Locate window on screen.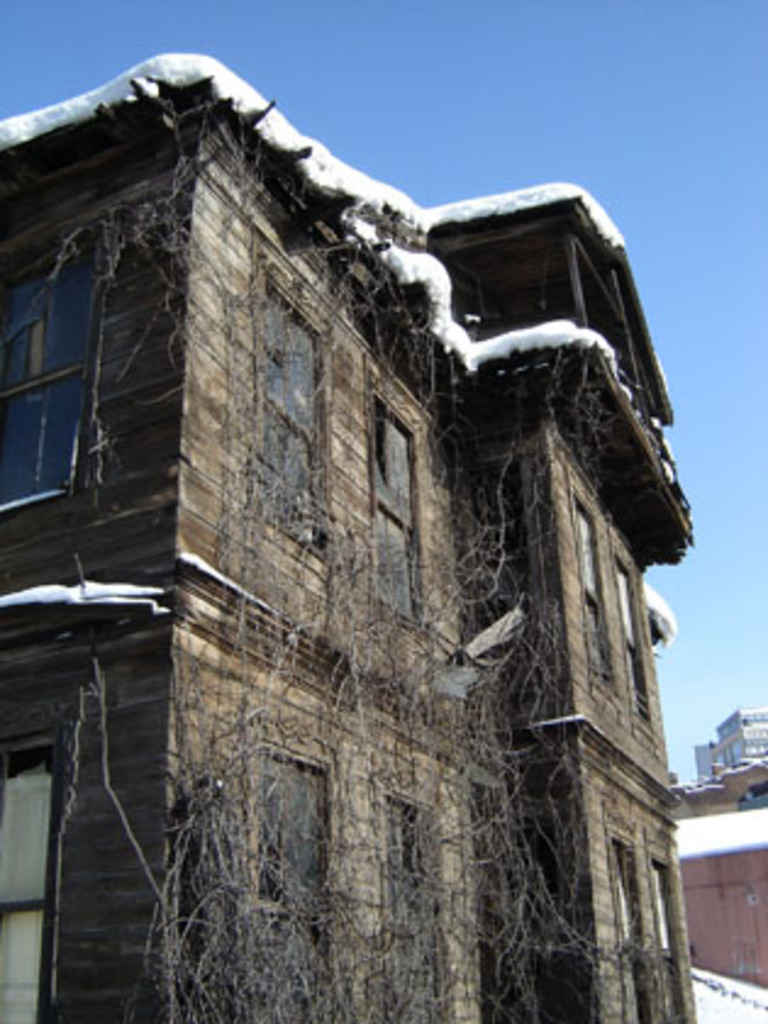
On screen at (x1=383, y1=800, x2=451, y2=1022).
